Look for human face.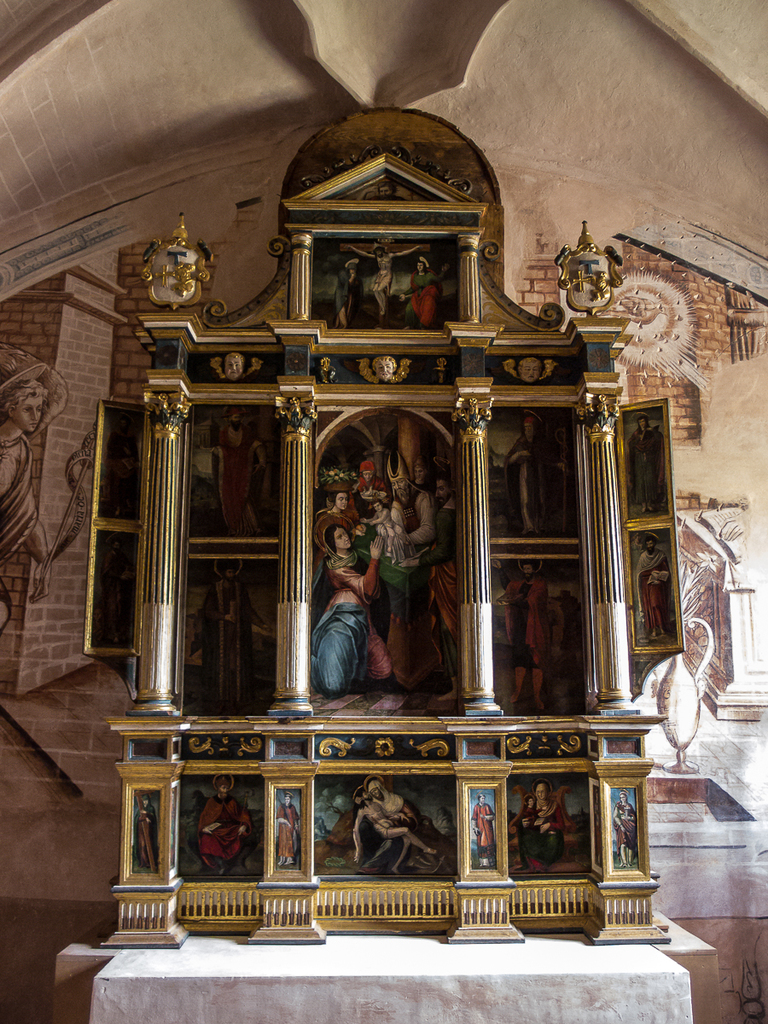
Found: box(330, 487, 346, 512).
